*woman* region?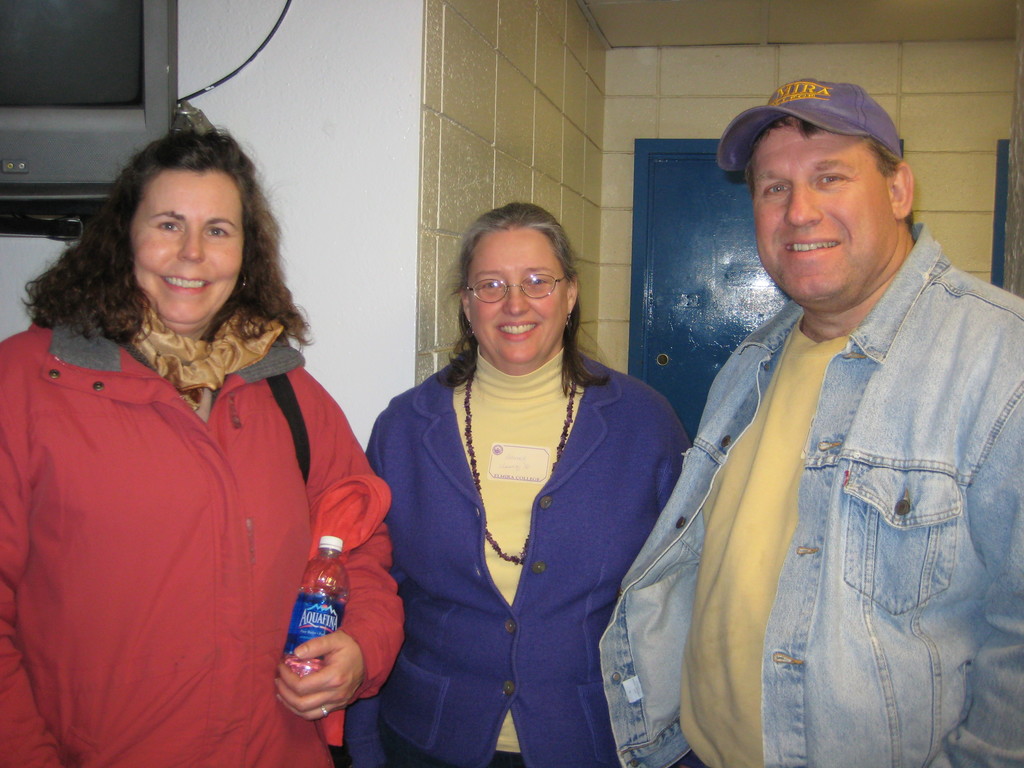
rect(364, 202, 687, 767)
